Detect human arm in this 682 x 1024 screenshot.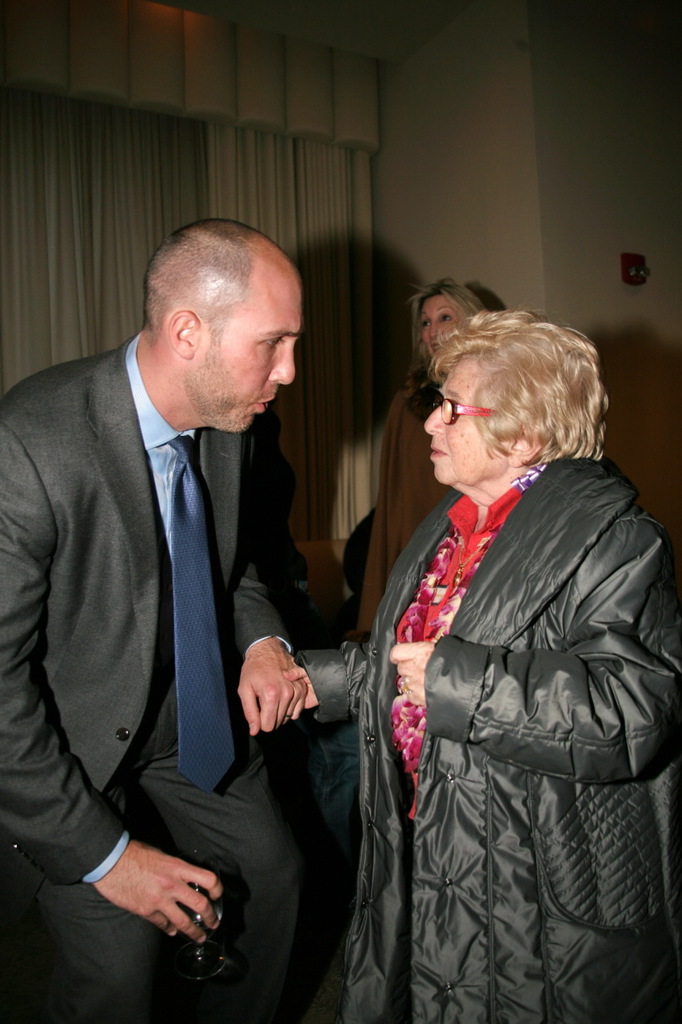
Detection: bbox(227, 556, 313, 735).
